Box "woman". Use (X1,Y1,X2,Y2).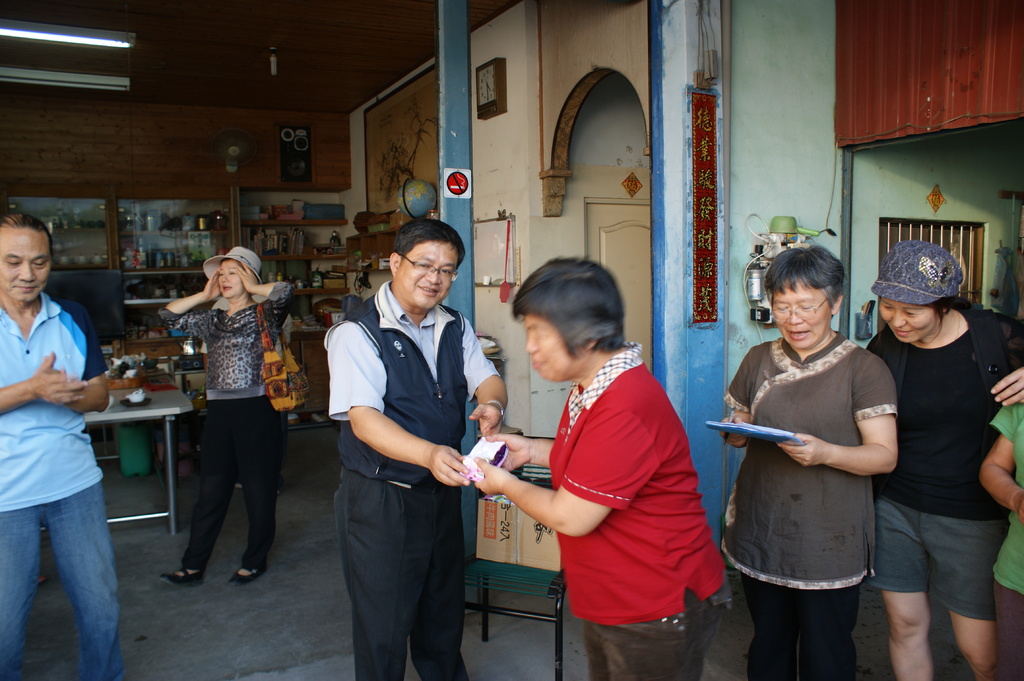
(867,241,1021,679).
